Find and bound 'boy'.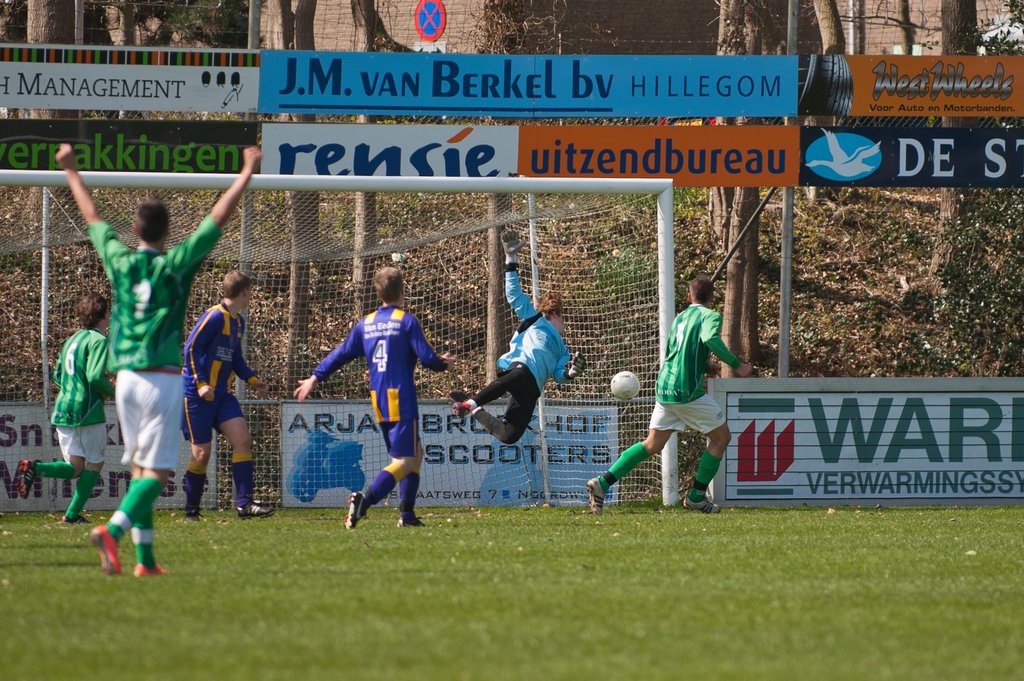
Bound: x1=295 y1=266 x2=455 y2=527.
